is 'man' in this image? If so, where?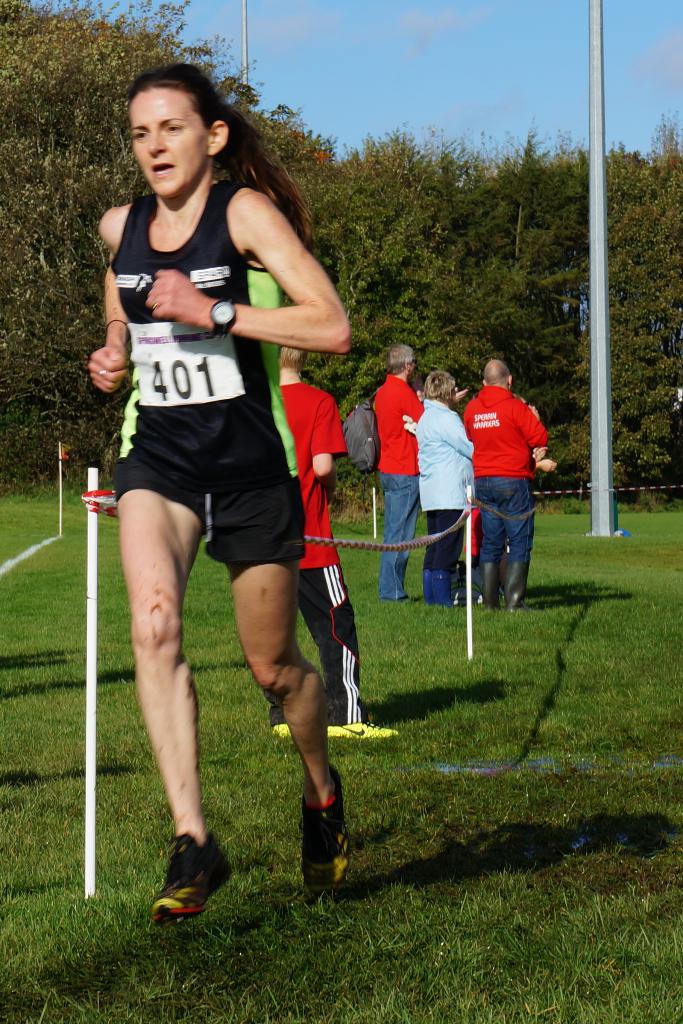
Yes, at detection(374, 336, 436, 604).
